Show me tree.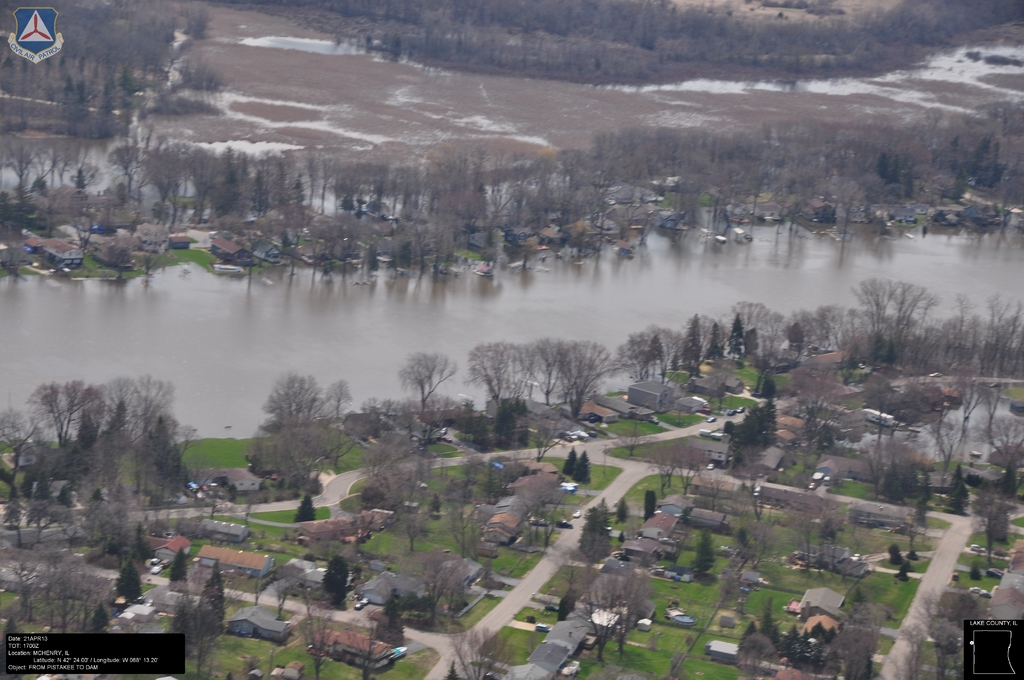
tree is here: (359, 428, 435, 512).
